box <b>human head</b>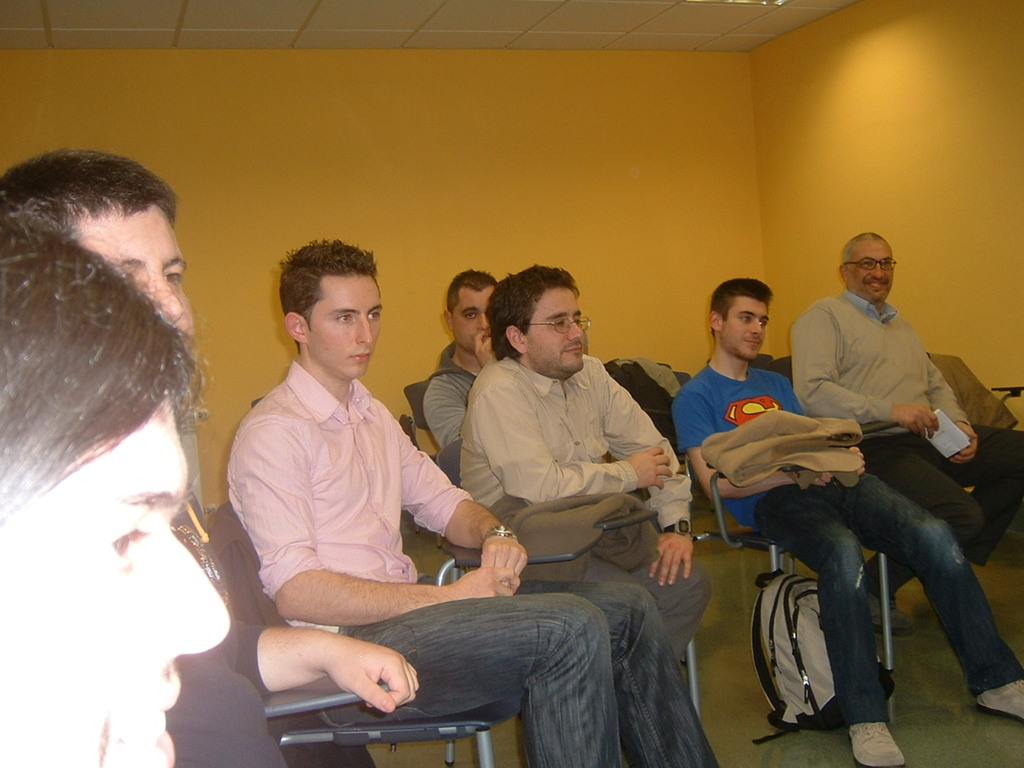
region(0, 146, 198, 346)
